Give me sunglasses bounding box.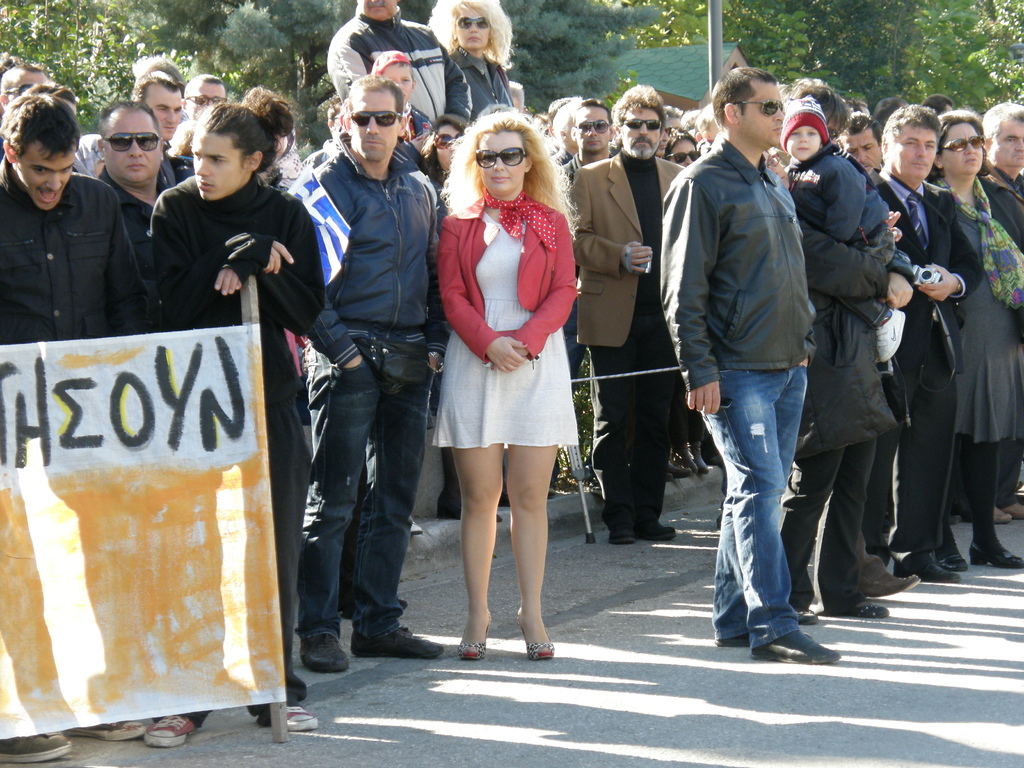
Rect(946, 137, 987, 151).
